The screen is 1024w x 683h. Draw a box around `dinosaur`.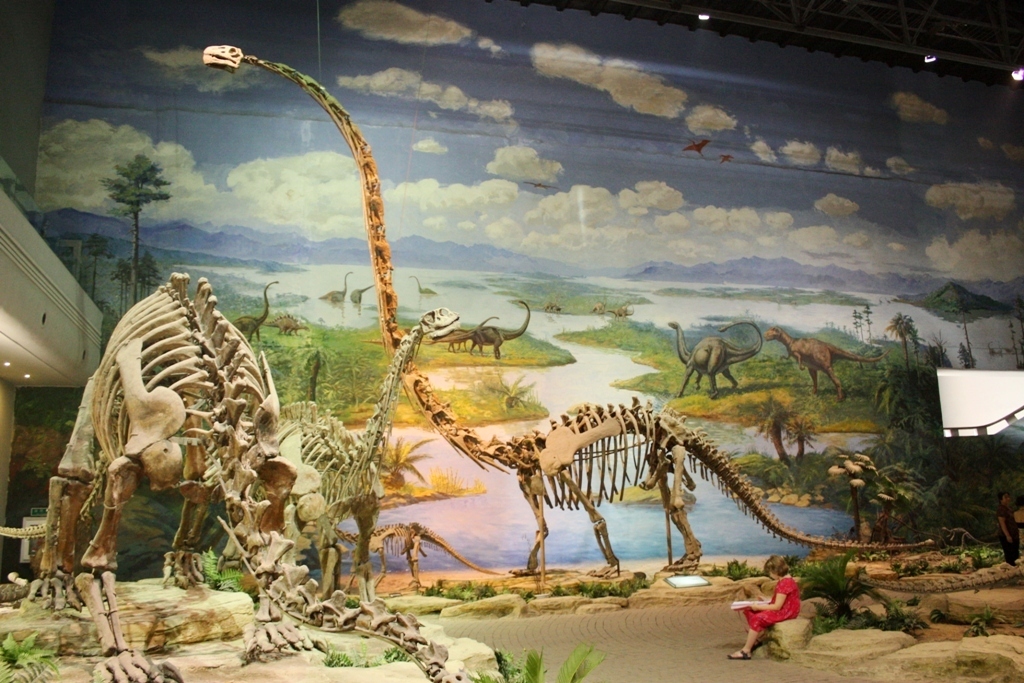
(666, 315, 763, 403).
